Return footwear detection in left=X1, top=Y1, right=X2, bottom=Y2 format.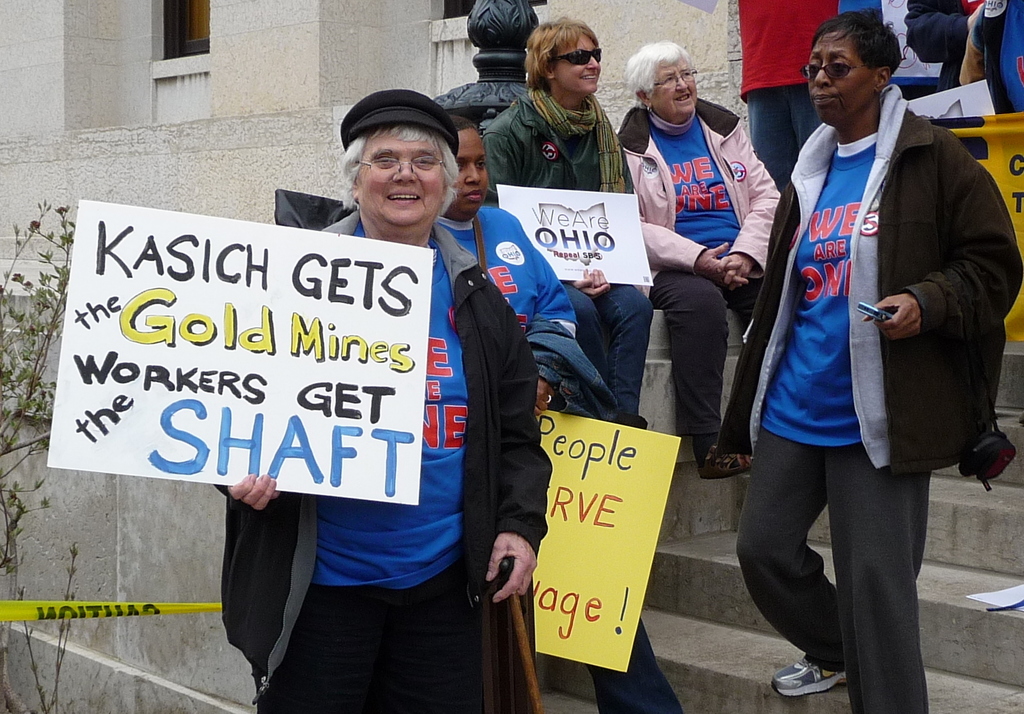
left=772, top=658, right=849, bottom=695.
